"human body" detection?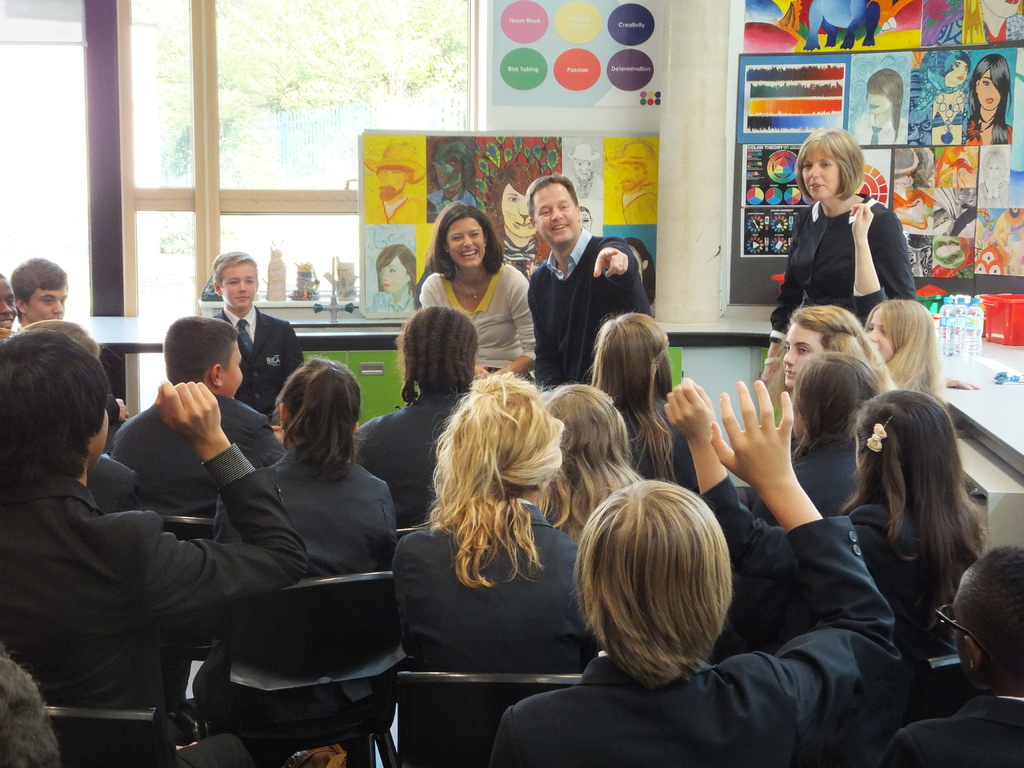
{"x1": 912, "y1": 86, "x2": 964, "y2": 145}
